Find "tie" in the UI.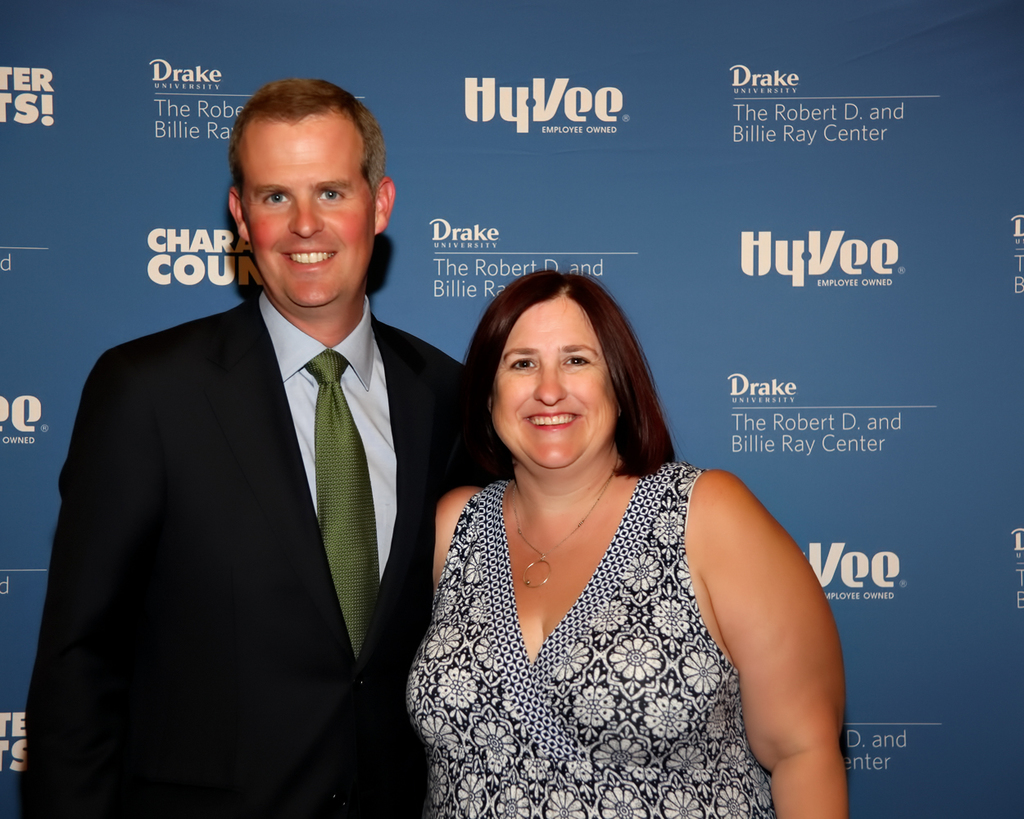
UI element at <box>303,348,378,672</box>.
